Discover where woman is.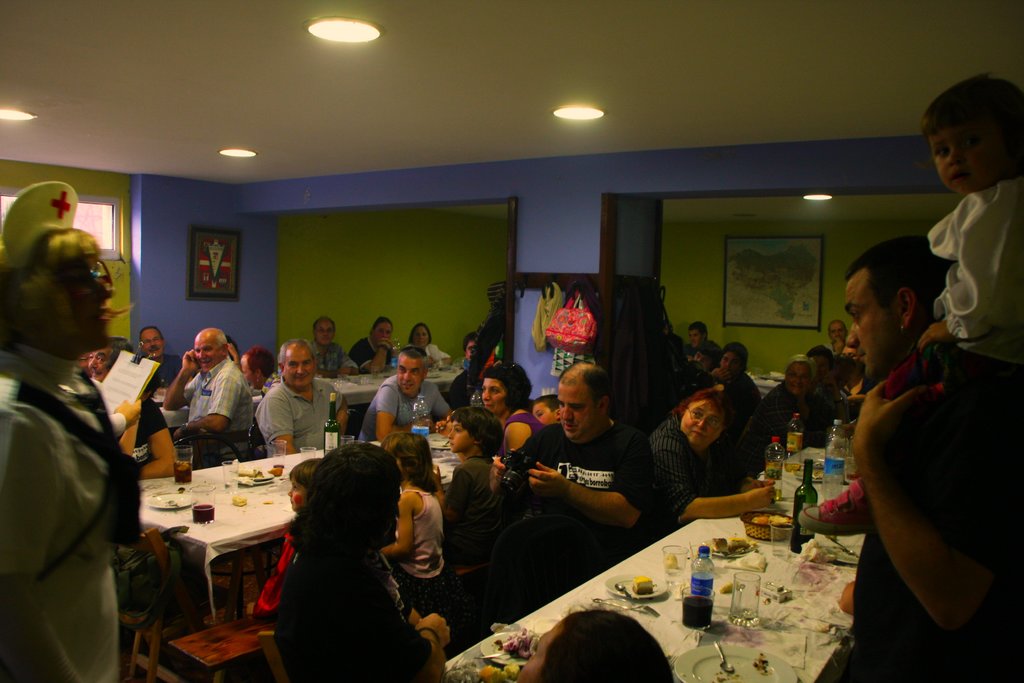
Discovered at 449/333/497/413.
